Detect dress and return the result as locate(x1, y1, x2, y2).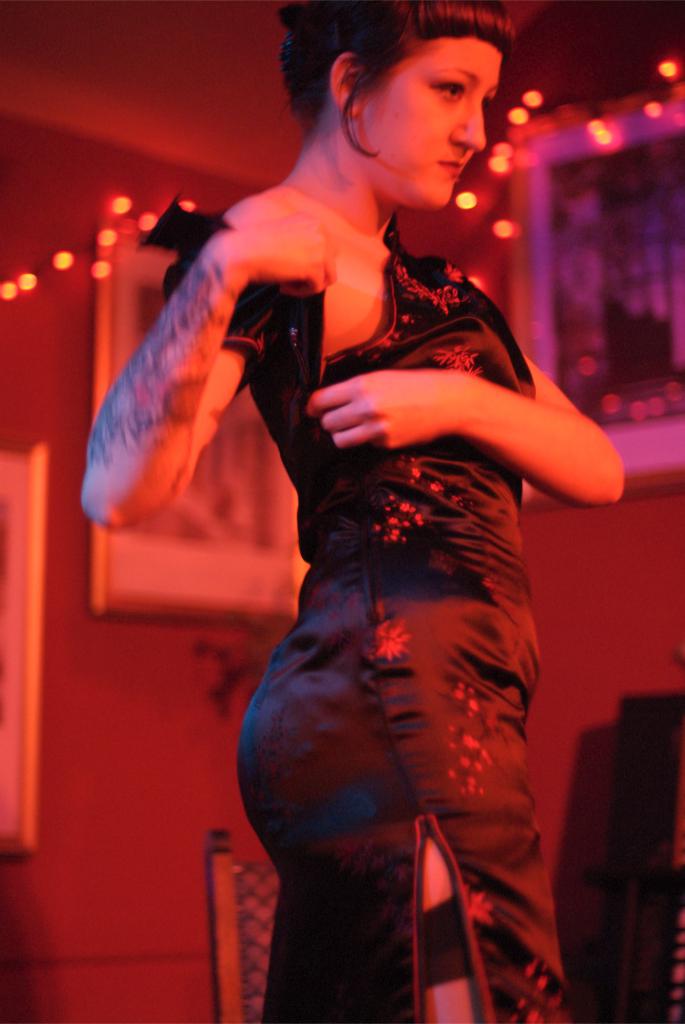
locate(161, 221, 578, 1023).
